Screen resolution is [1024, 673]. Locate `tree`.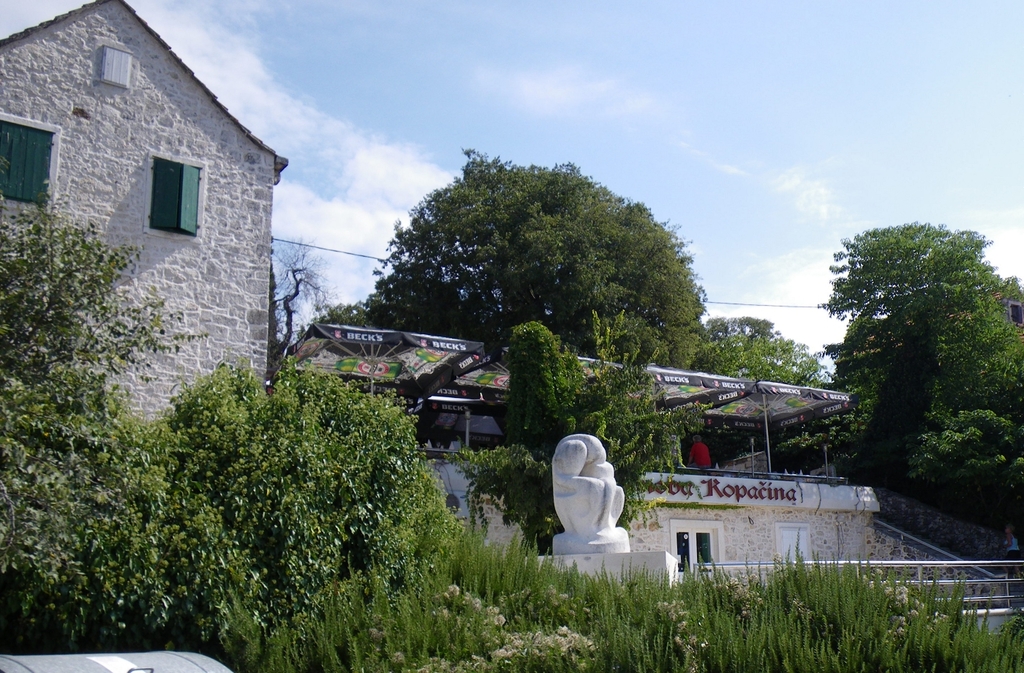
(left=366, top=141, right=705, bottom=362).
